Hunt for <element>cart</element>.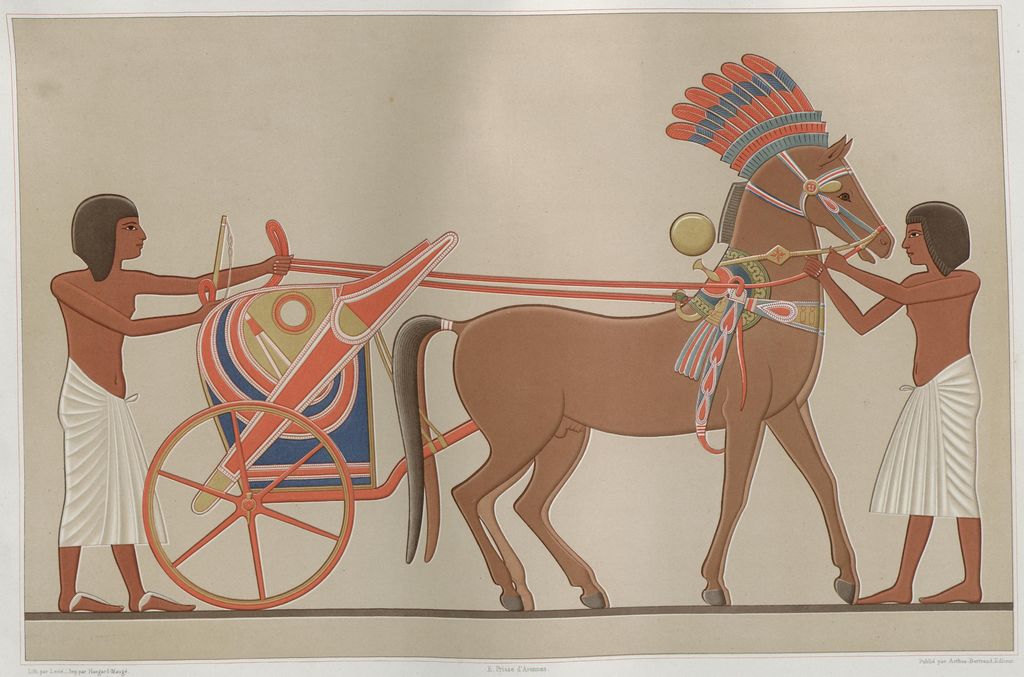
Hunted down at [left=60, top=154, right=979, bottom=603].
